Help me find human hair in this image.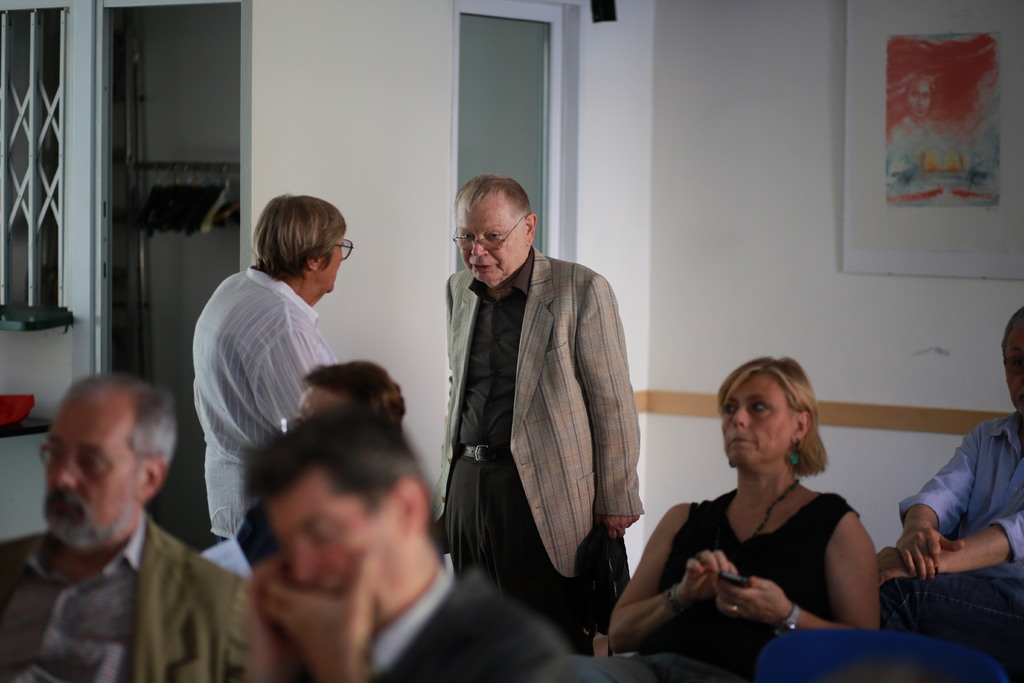
Found it: bbox=[253, 181, 344, 300].
